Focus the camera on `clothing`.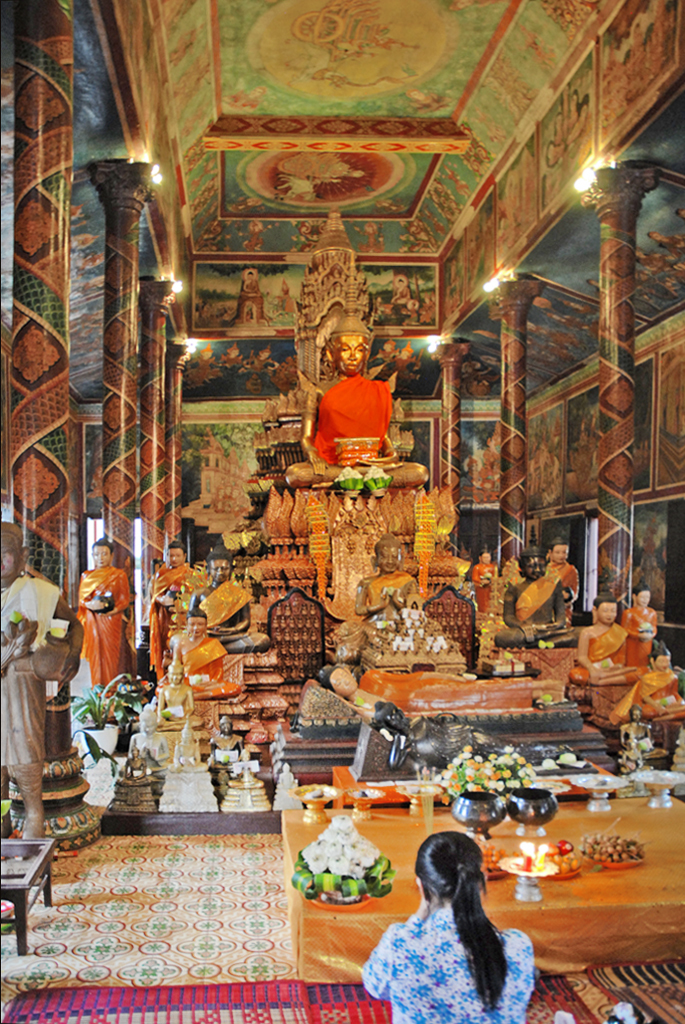
Focus region: BBox(571, 631, 640, 689).
